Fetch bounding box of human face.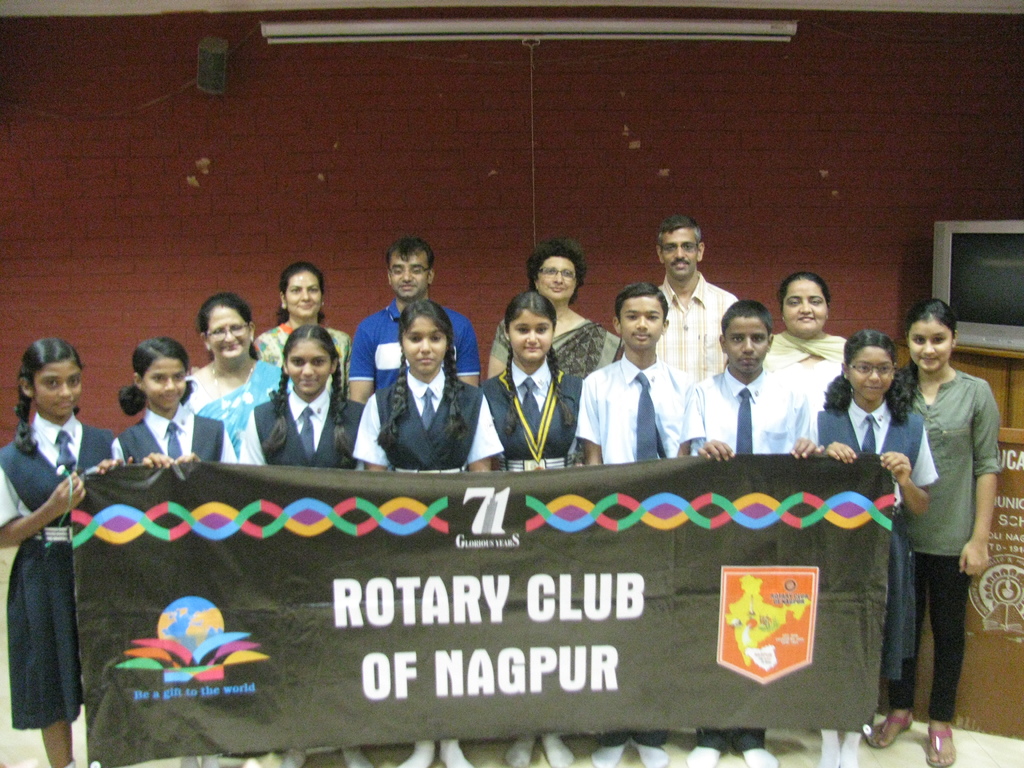
Bbox: 208,305,251,360.
